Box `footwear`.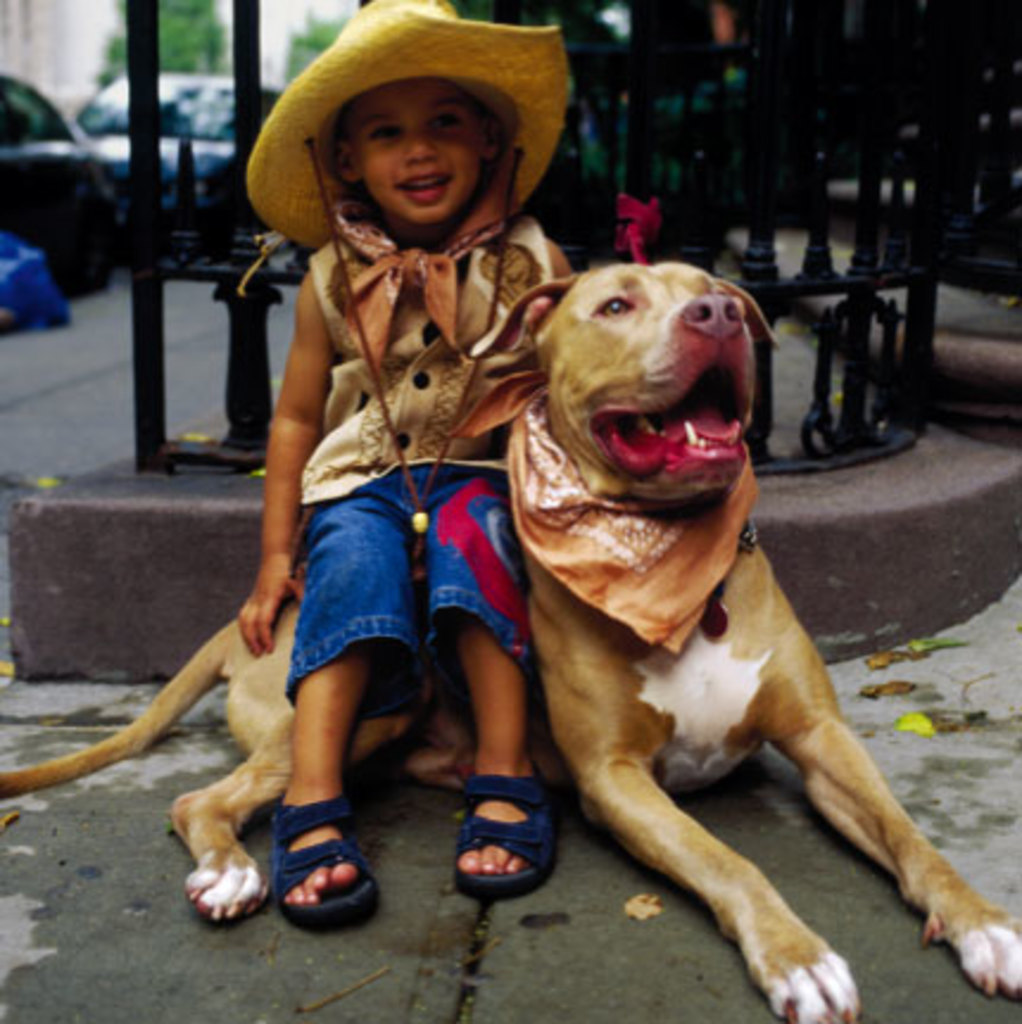
207, 803, 390, 941.
